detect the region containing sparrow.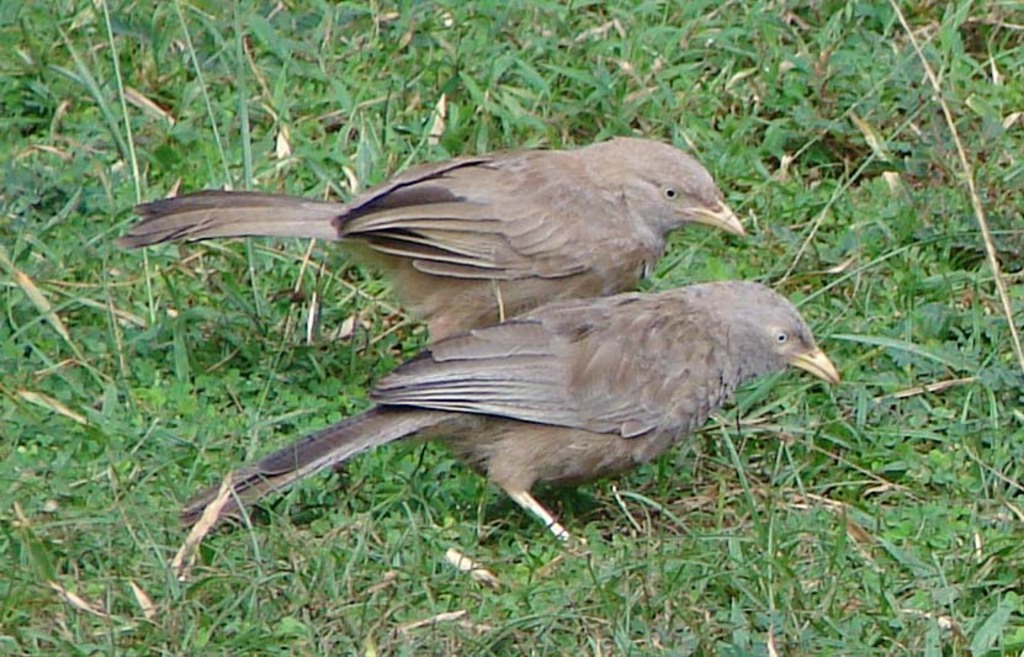
(x1=179, y1=276, x2=843, y2=544).
